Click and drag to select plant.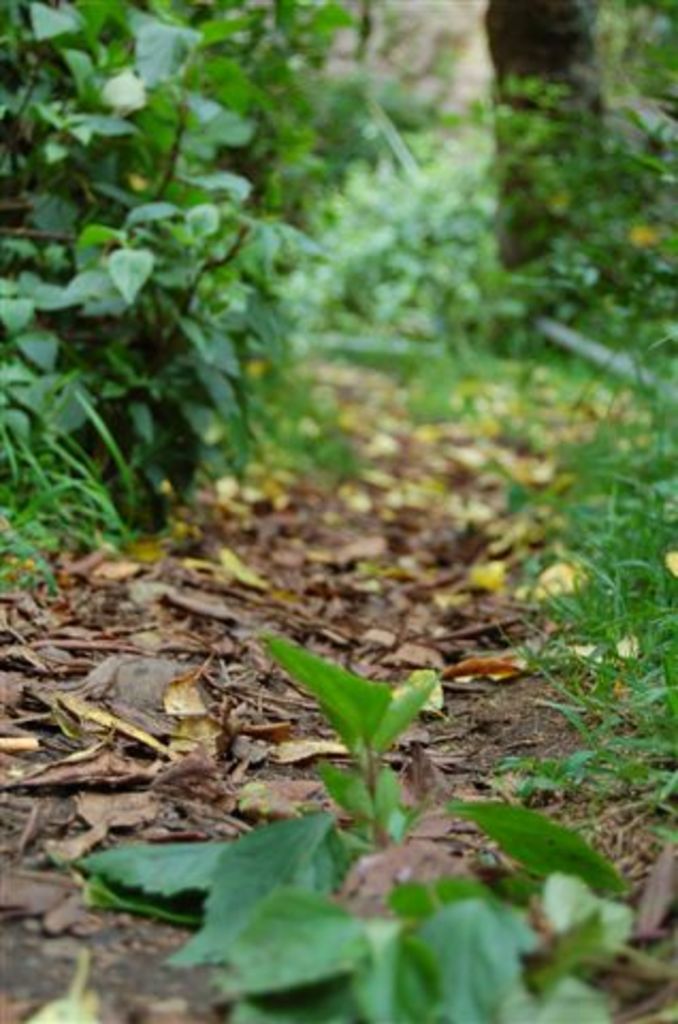
Selection: (480, 405, 676, 864).
